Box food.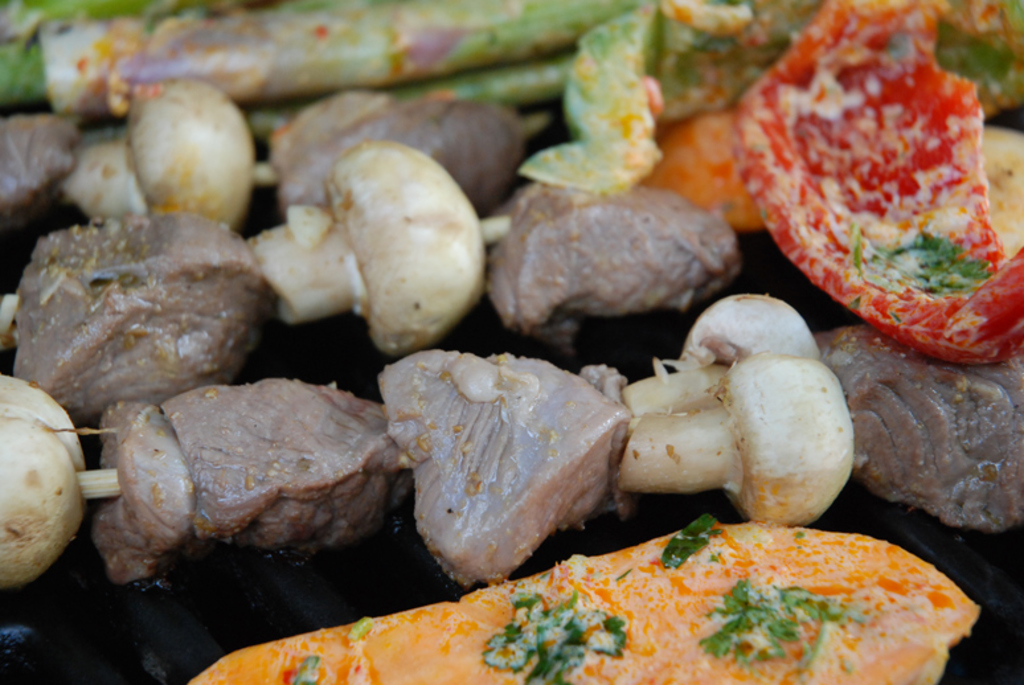
select_region(61, 77, 259, 229).
